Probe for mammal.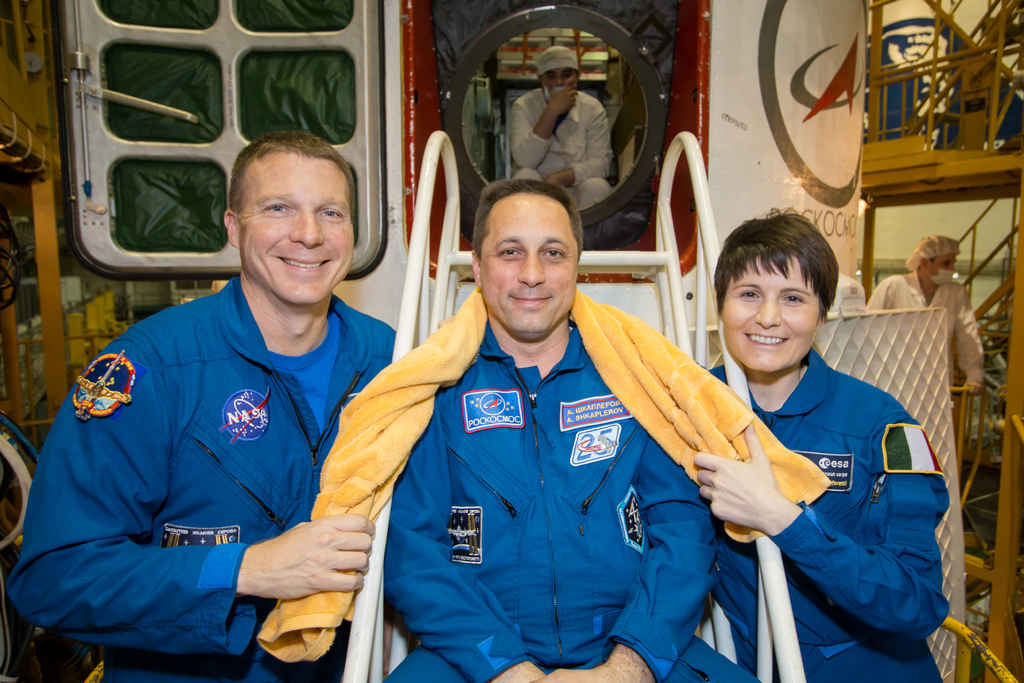
Probe result: <bbox>17, 138, 431, 661</bbox>.
